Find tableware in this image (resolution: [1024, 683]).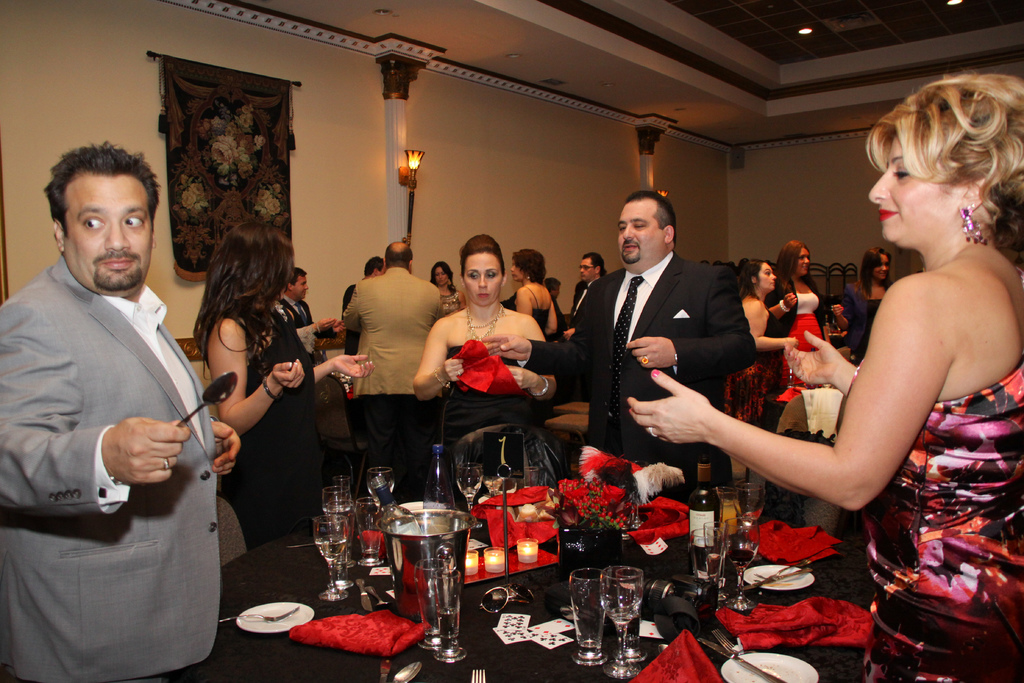
l=691, t=634, r=773, b=682.
